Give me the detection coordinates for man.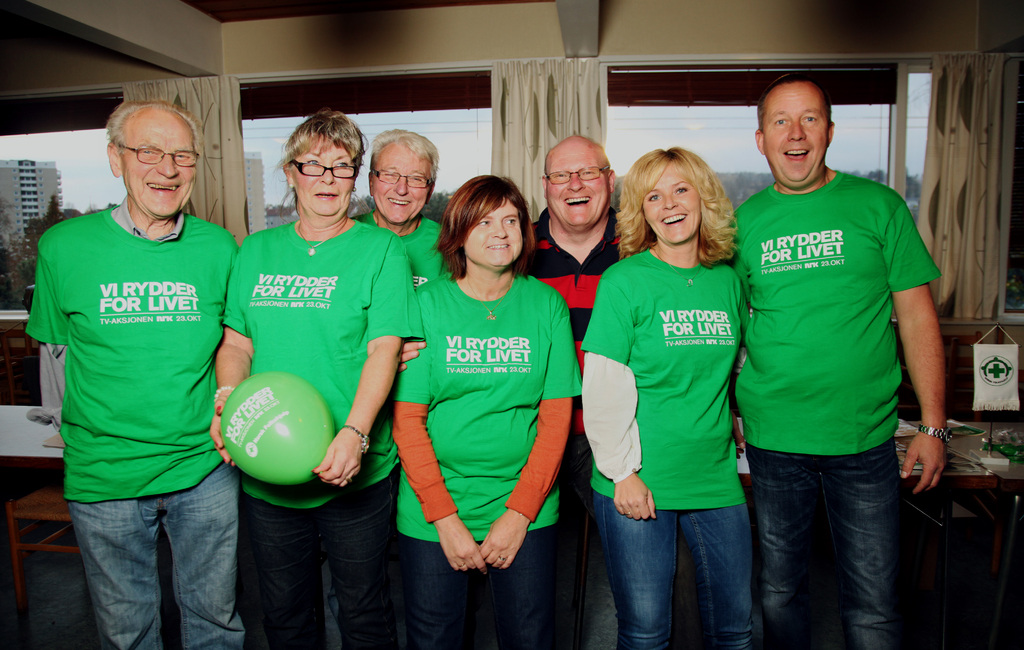
crop(519, 134, 644, 649).
